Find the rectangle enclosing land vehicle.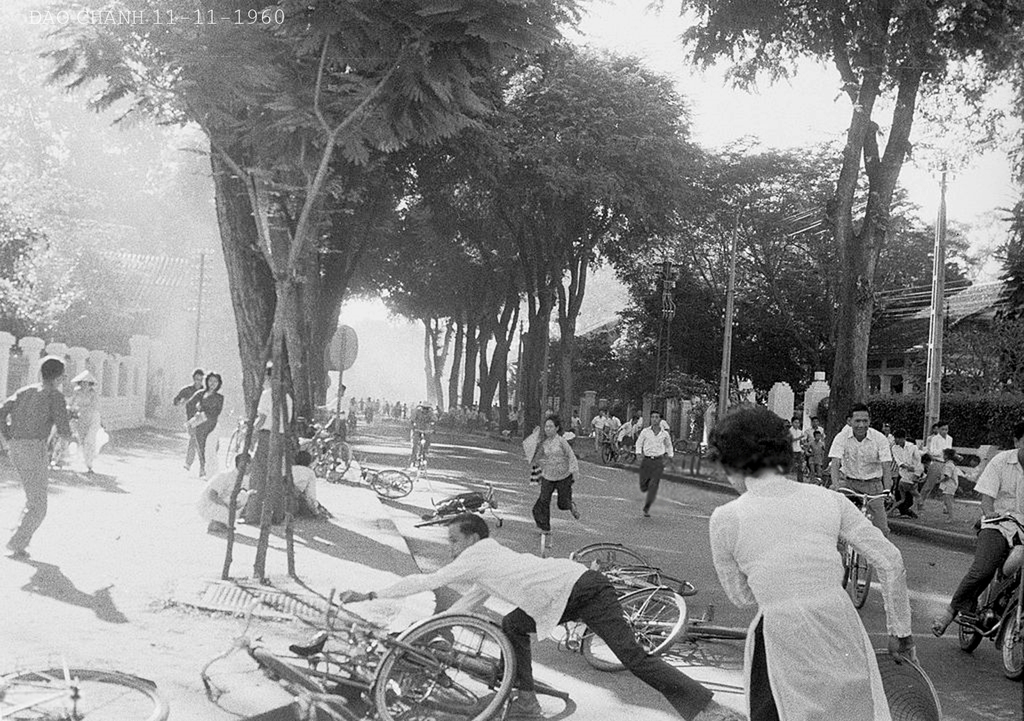
region(357, 464, 413, 503).
